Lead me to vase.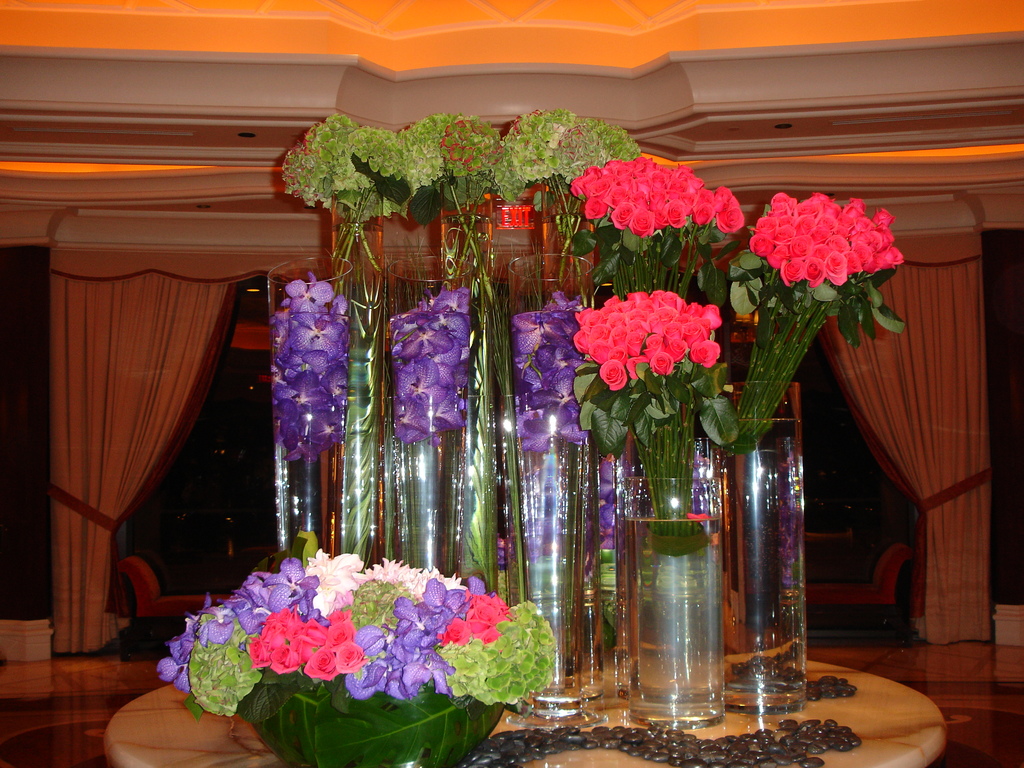
Lead to 266/257/354/561.
